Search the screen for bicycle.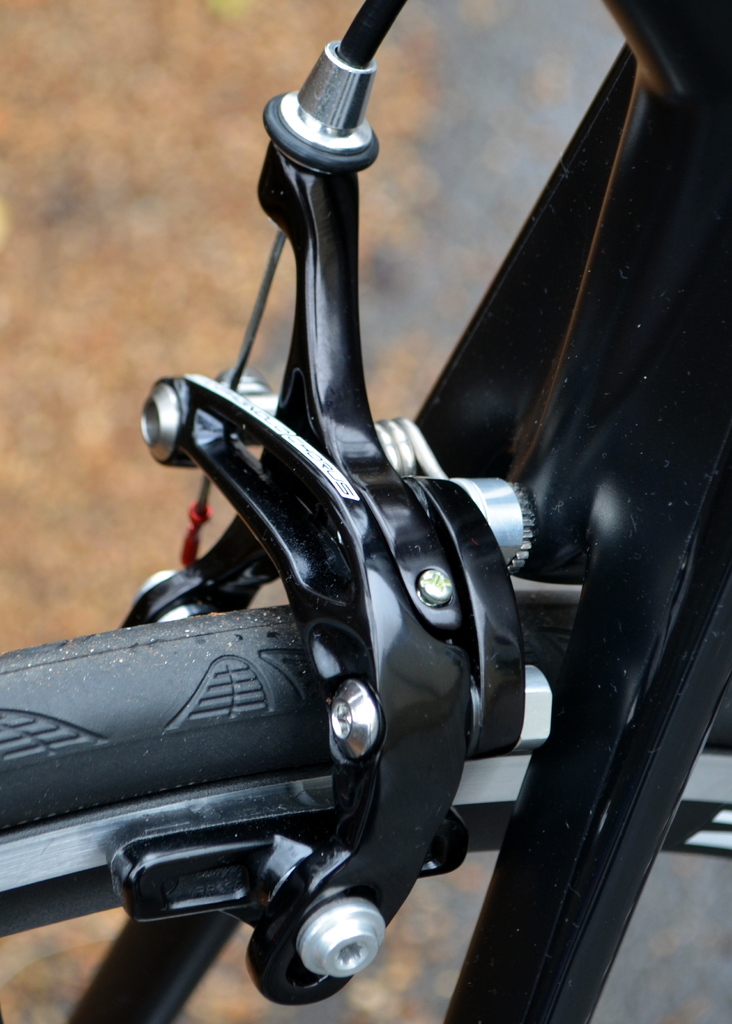
Found at bbox(0, 0, 731, 1023).
